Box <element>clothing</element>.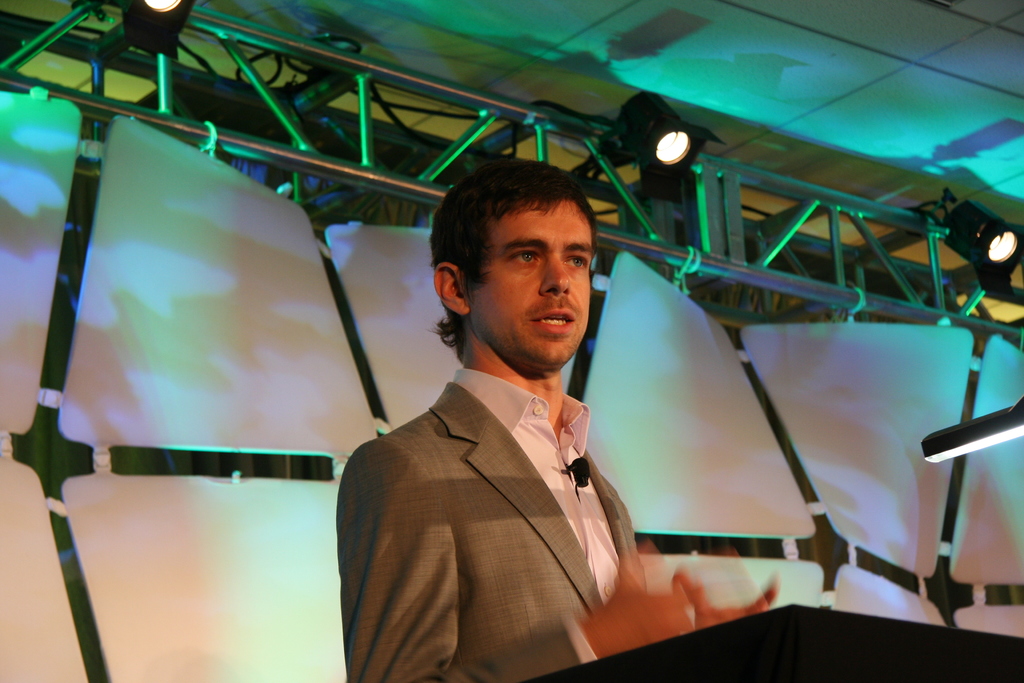
locate(346, 299, 684, 674).
